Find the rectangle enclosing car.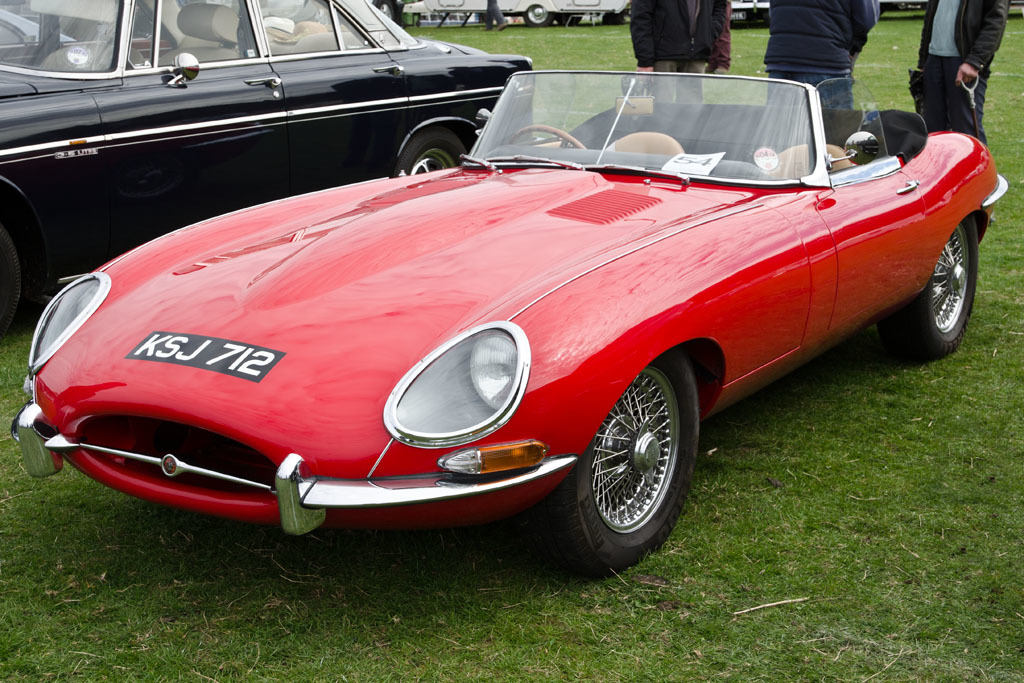
[0, 0, 77, 37].
